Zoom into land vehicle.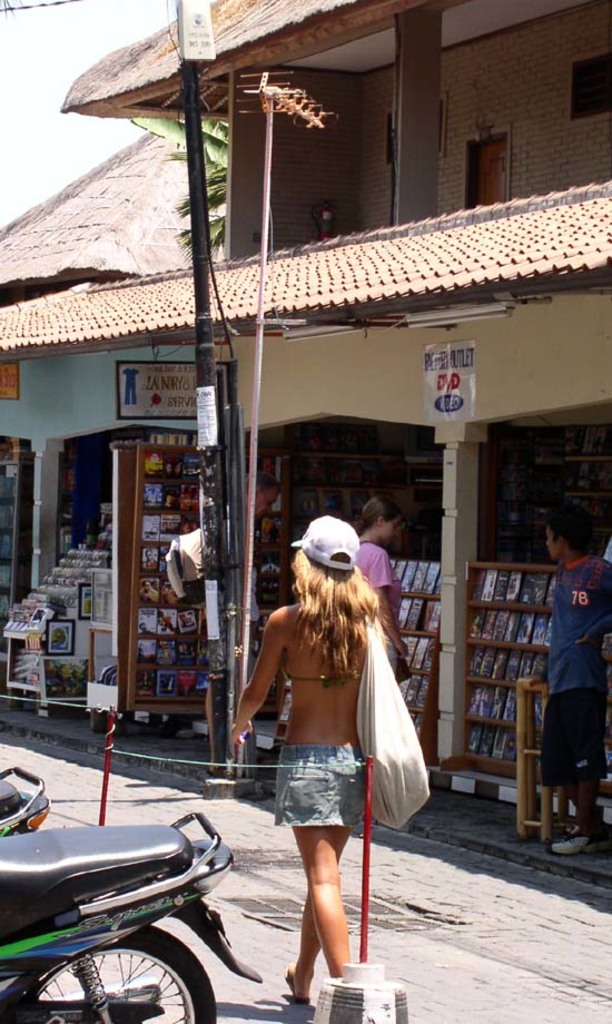
Zoom target: <bbox>0, 807, 260, 1023</bbox>.
